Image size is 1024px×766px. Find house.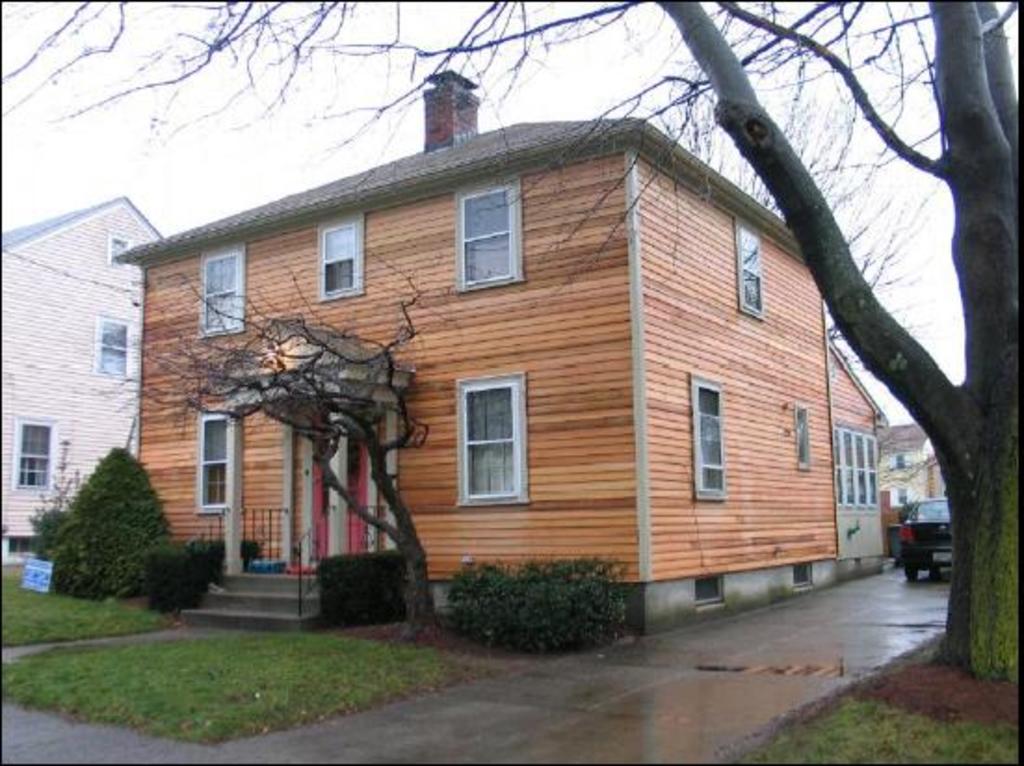
[868,422,950,524].
